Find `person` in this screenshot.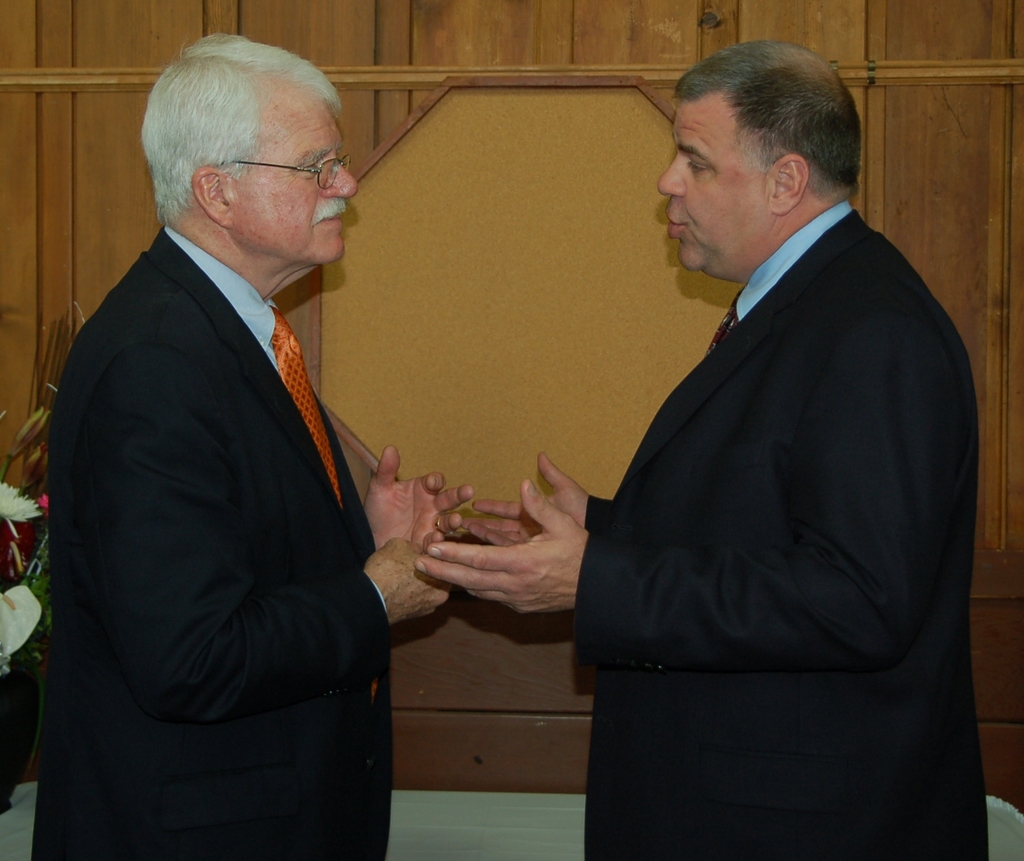
The bounding box for `person` is x1=30 y1=28 x2=472 y2=860.
